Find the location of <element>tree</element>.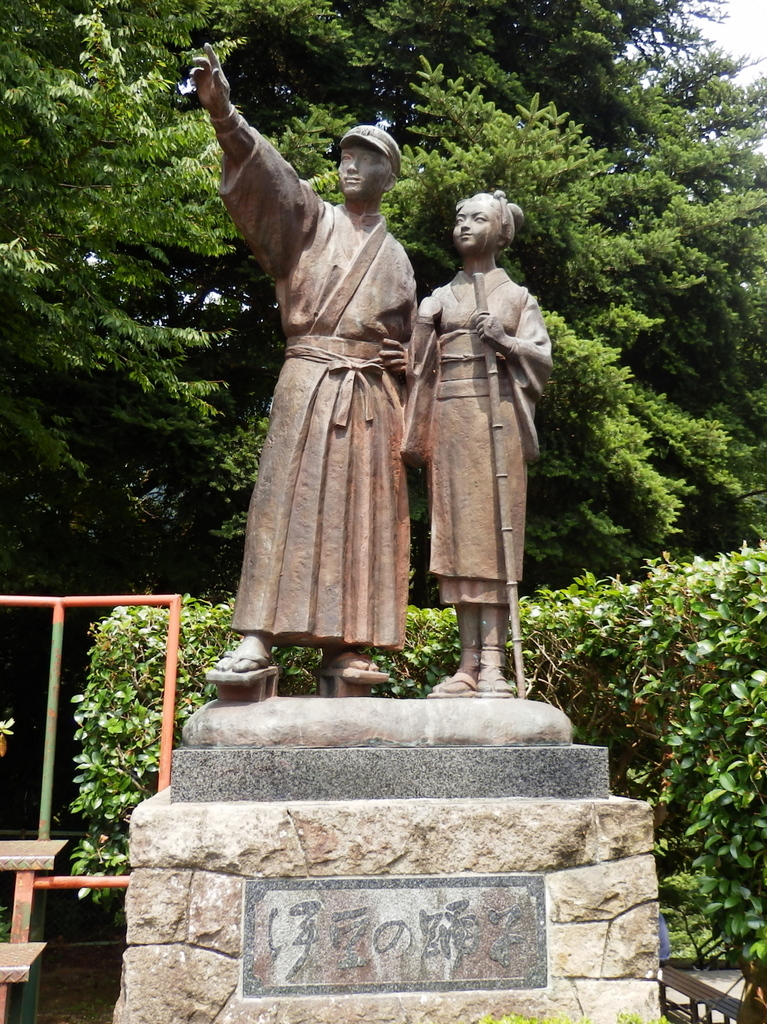
Location: BBox(3, 0, 766, 649).
